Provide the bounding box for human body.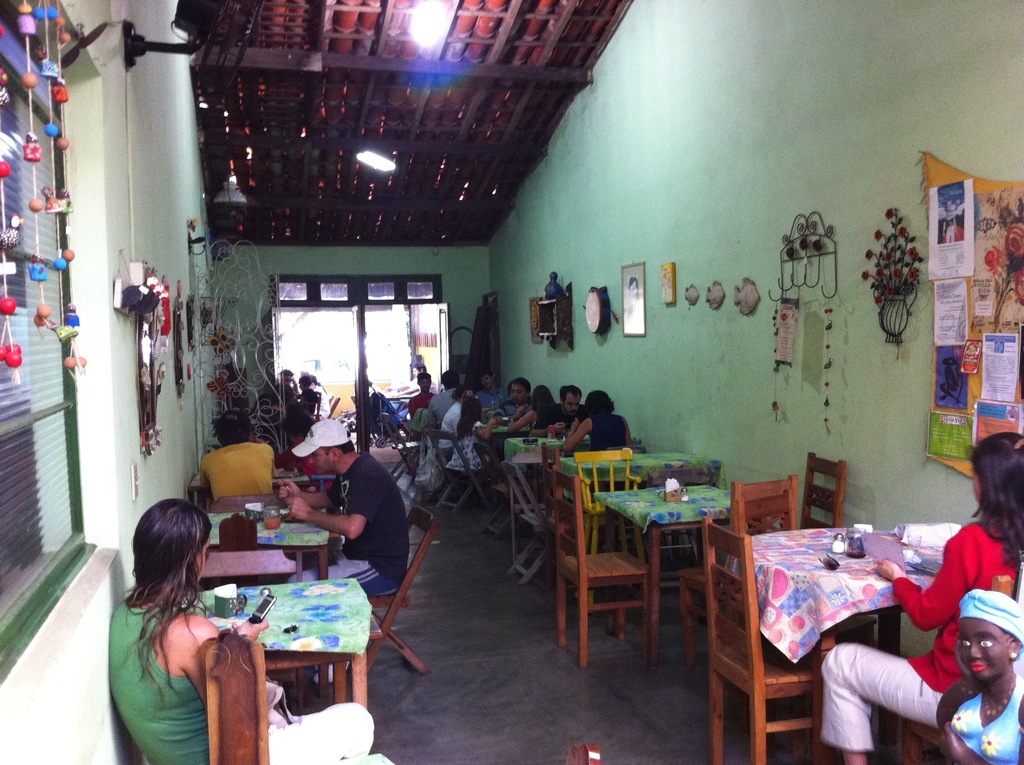
(388, 364, 436, 399).
